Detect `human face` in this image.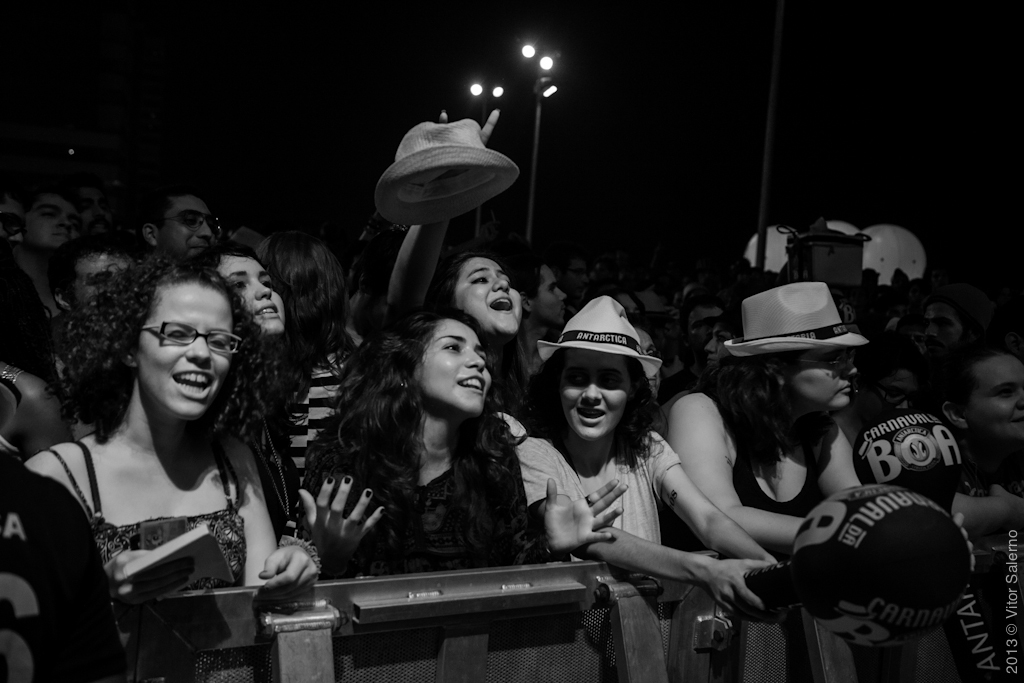
Detection: (27,196,79,247).
